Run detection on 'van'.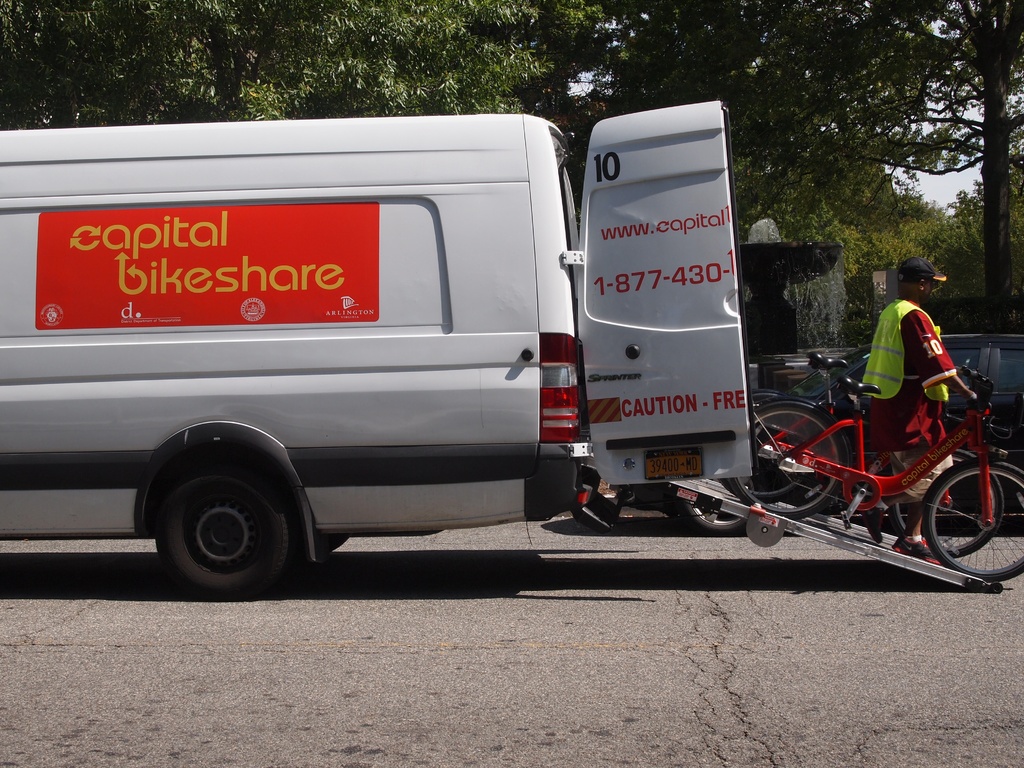
Result: 0 97 756 601.
